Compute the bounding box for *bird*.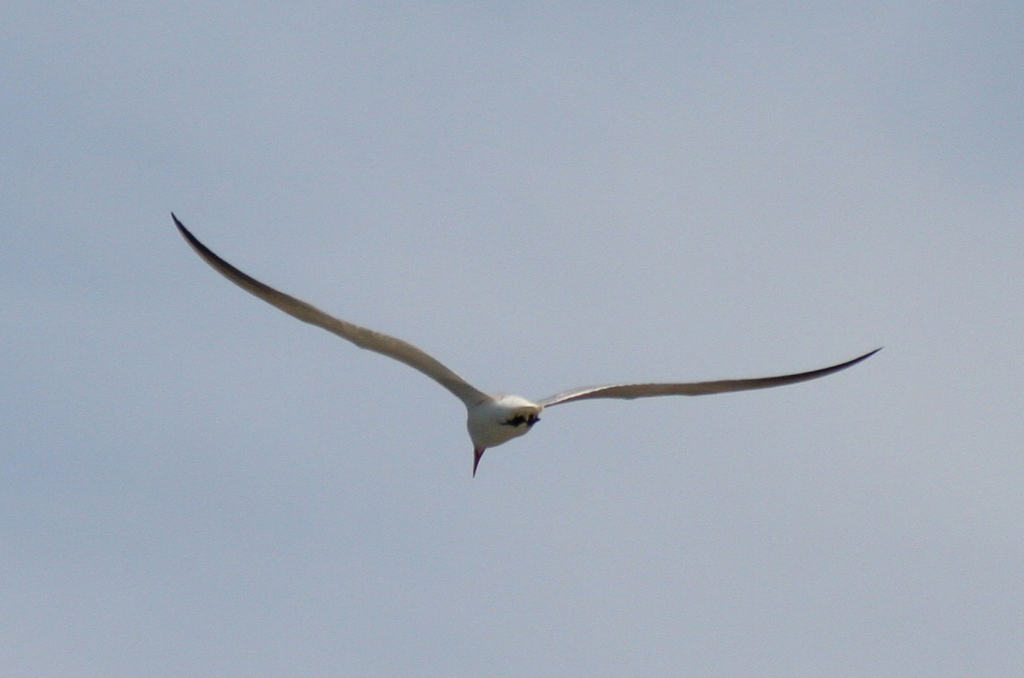
x1=168 y1=216 x2=873 y2=499.
